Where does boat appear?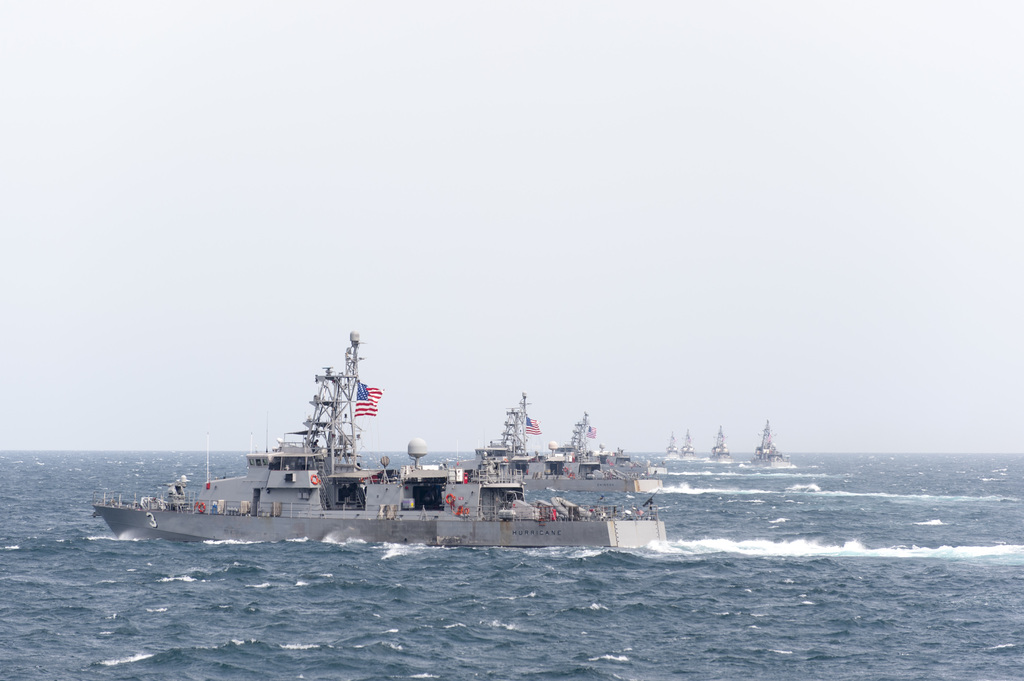
Appears at detection(551, 407, 669, 477).
